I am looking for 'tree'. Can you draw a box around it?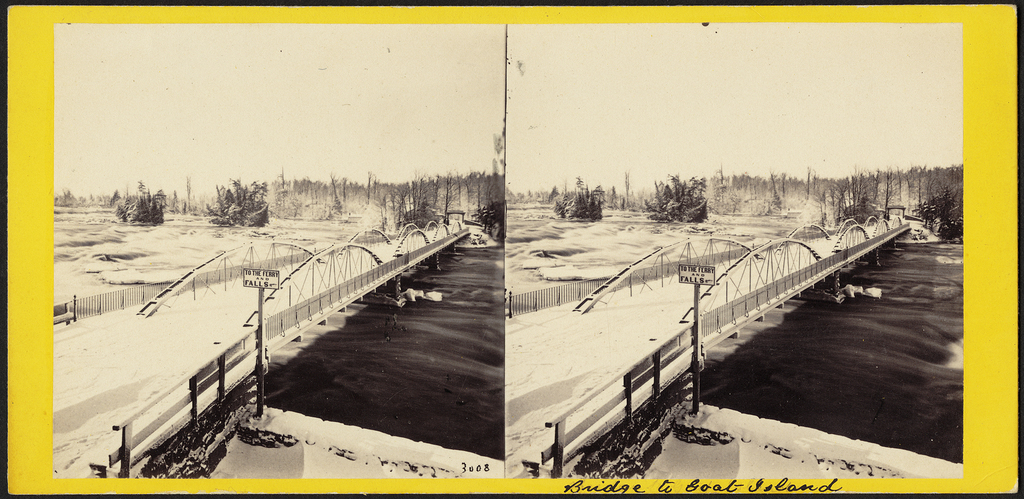
Sure, the bounding box is detection(649, 166, 716, 221).
